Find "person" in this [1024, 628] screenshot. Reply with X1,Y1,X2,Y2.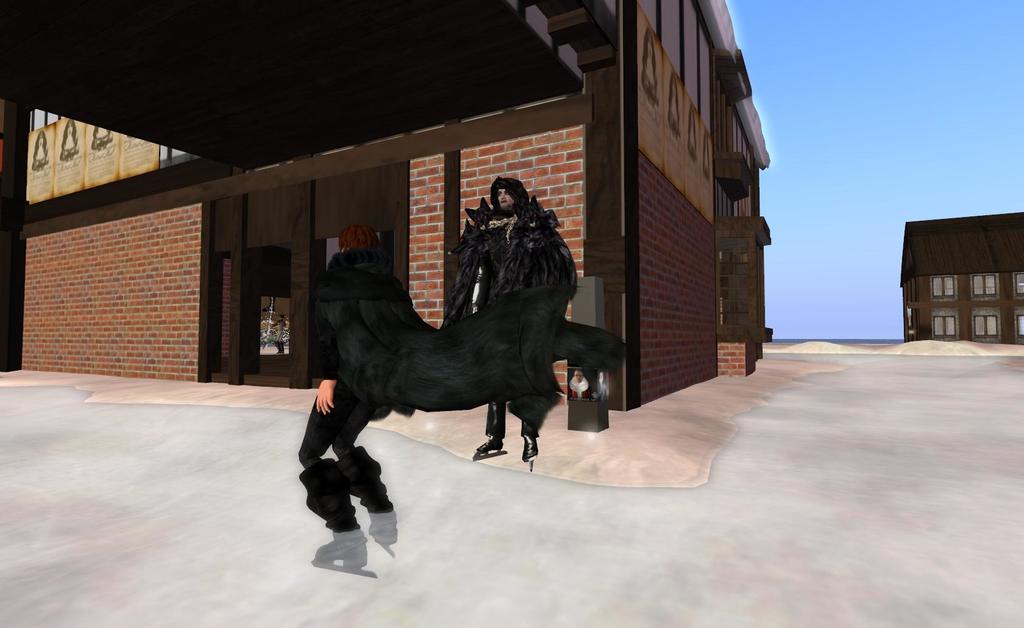
449,178,574,462.
